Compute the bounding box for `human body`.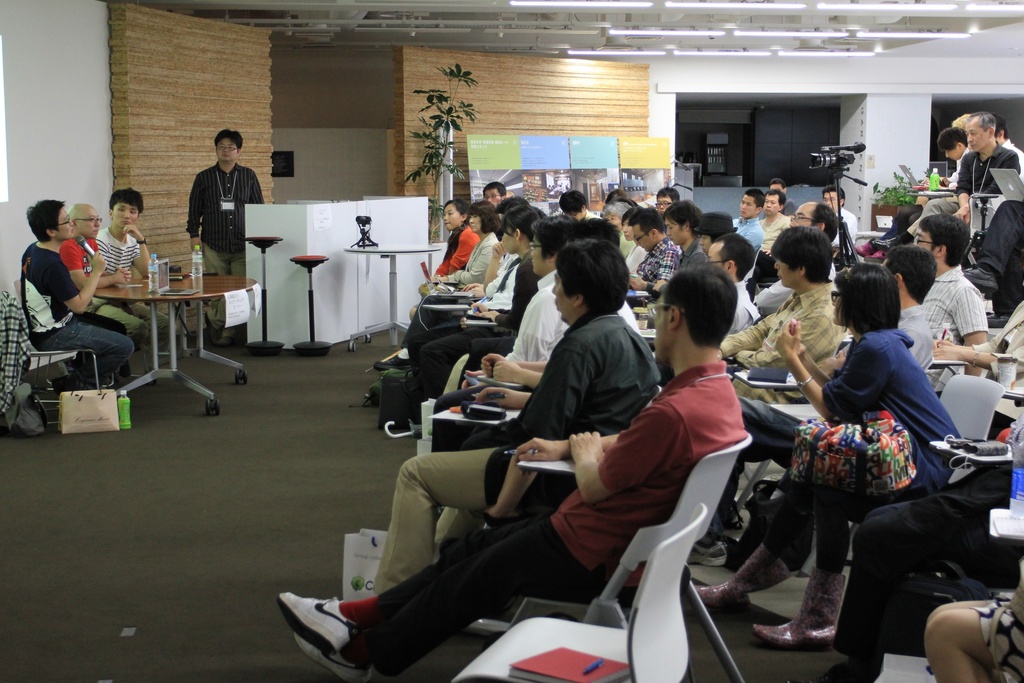
[817,458,1013,682].
